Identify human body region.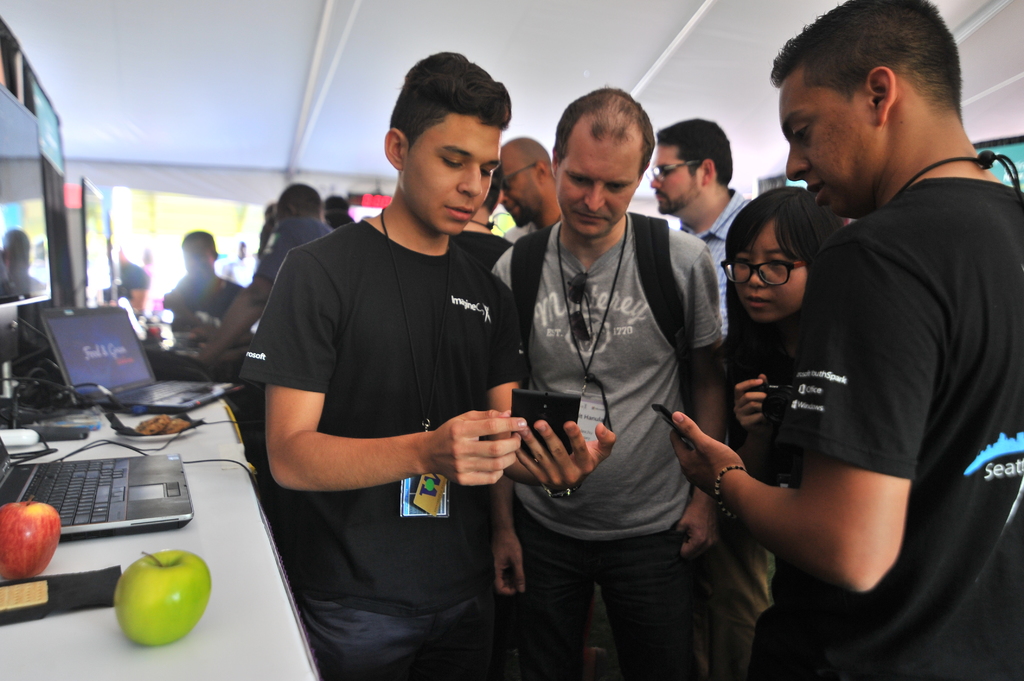
Region: 666,71,998,680.
